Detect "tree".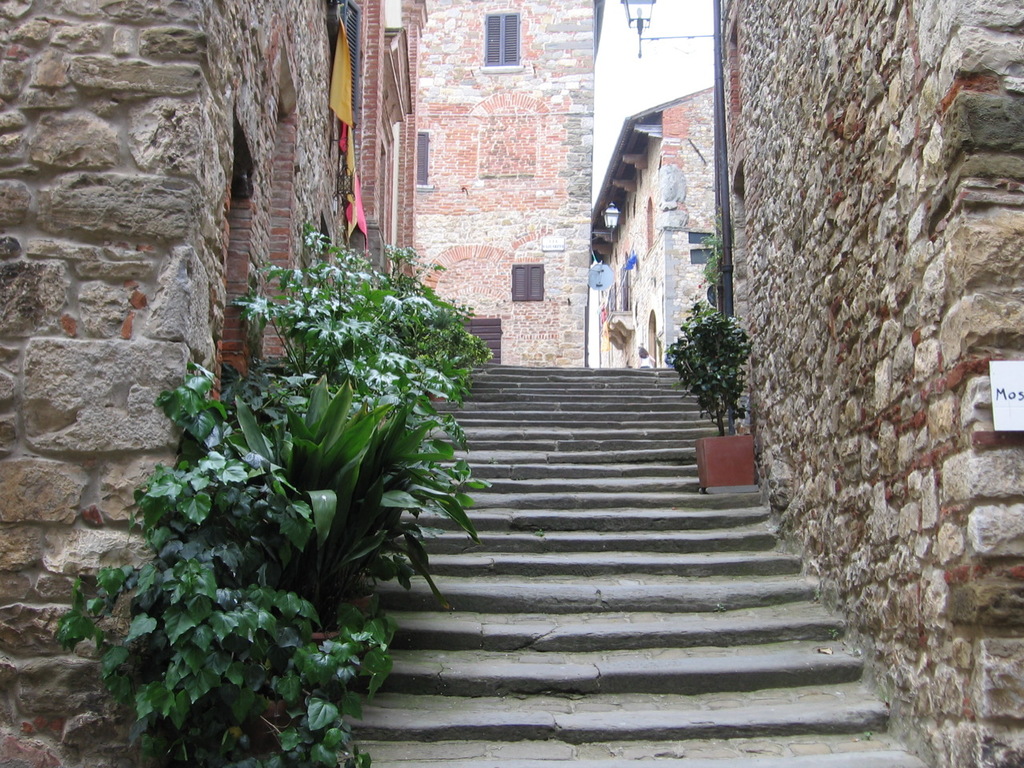
Detected at (left=653, top=298, right=758, bottom=490).
